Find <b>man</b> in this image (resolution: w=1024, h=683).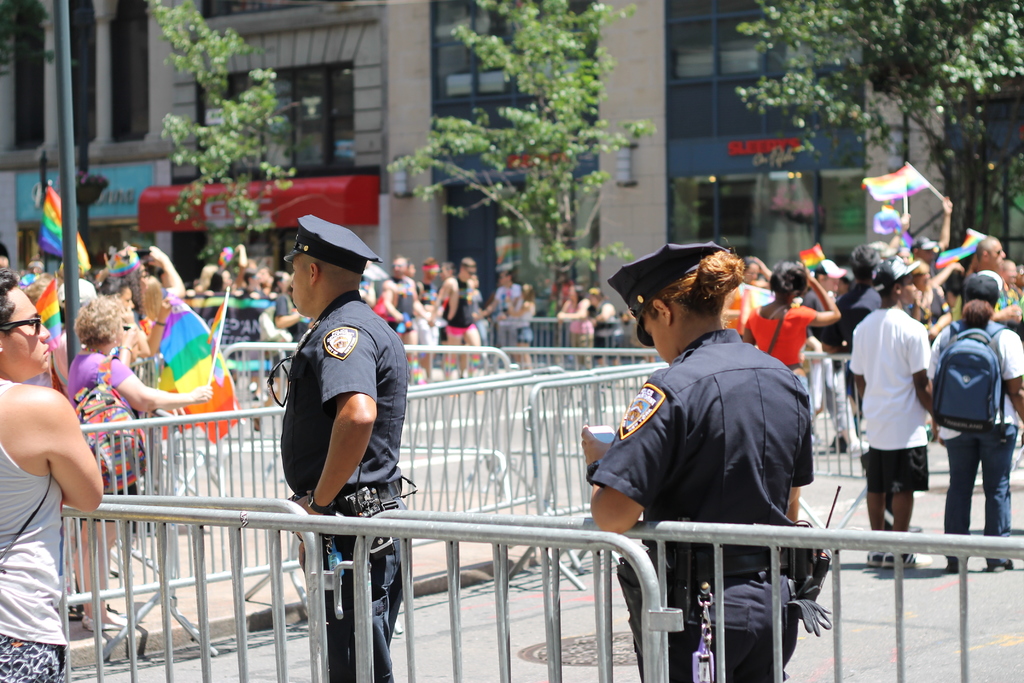
<region>248, 208, 419, 552</region>.
